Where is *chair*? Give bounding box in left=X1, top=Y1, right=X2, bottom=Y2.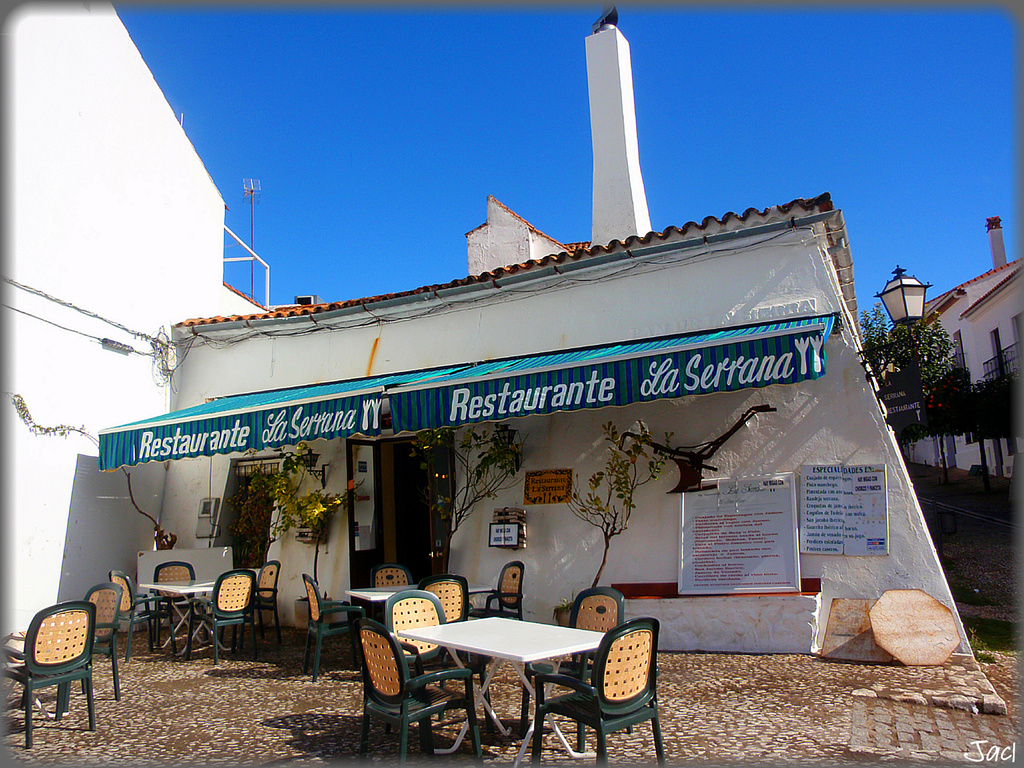
left=349, top=617, right=485, bottom=764.
